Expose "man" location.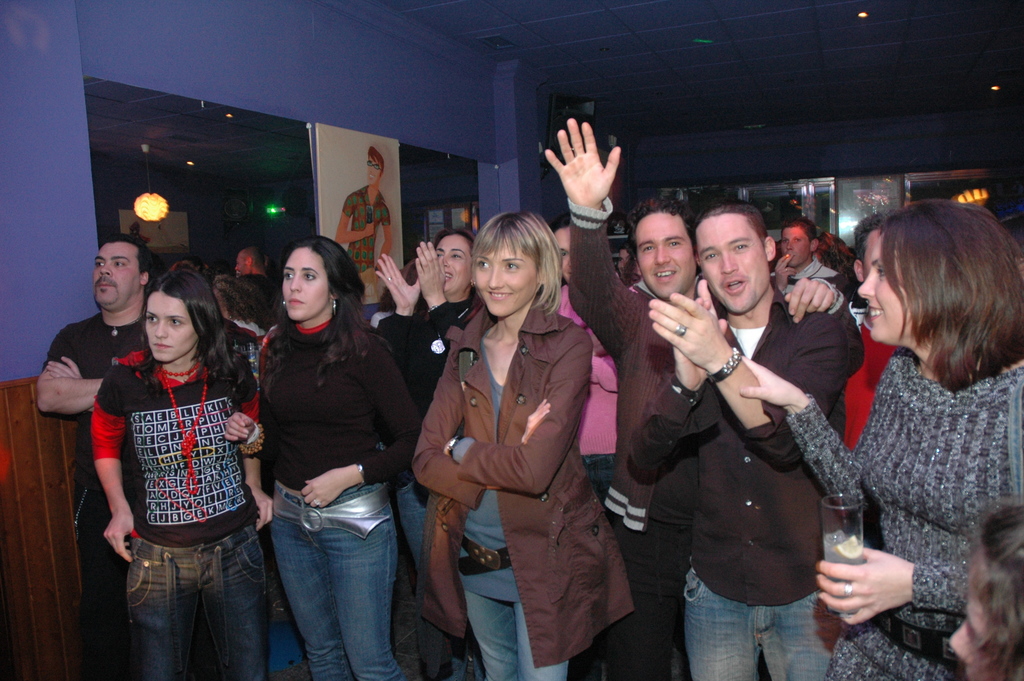
Exposed at x1=33, y1=235, x2=164, y2=680.
